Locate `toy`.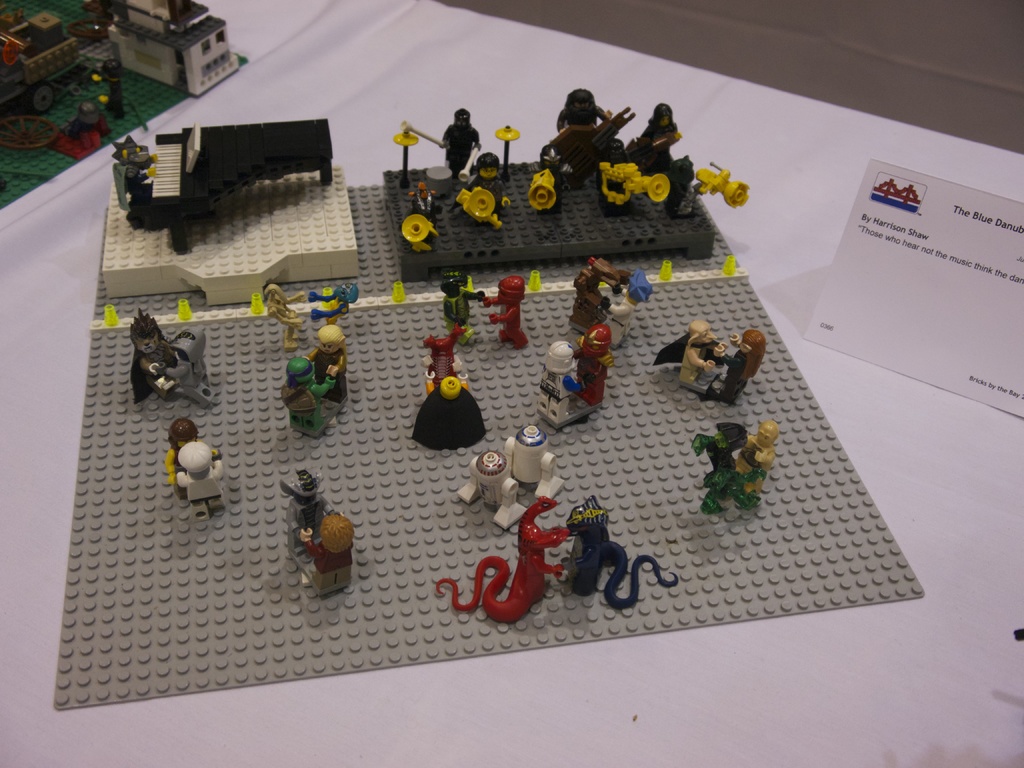
Bounding box: bbox(422, 265, 499, 358).
